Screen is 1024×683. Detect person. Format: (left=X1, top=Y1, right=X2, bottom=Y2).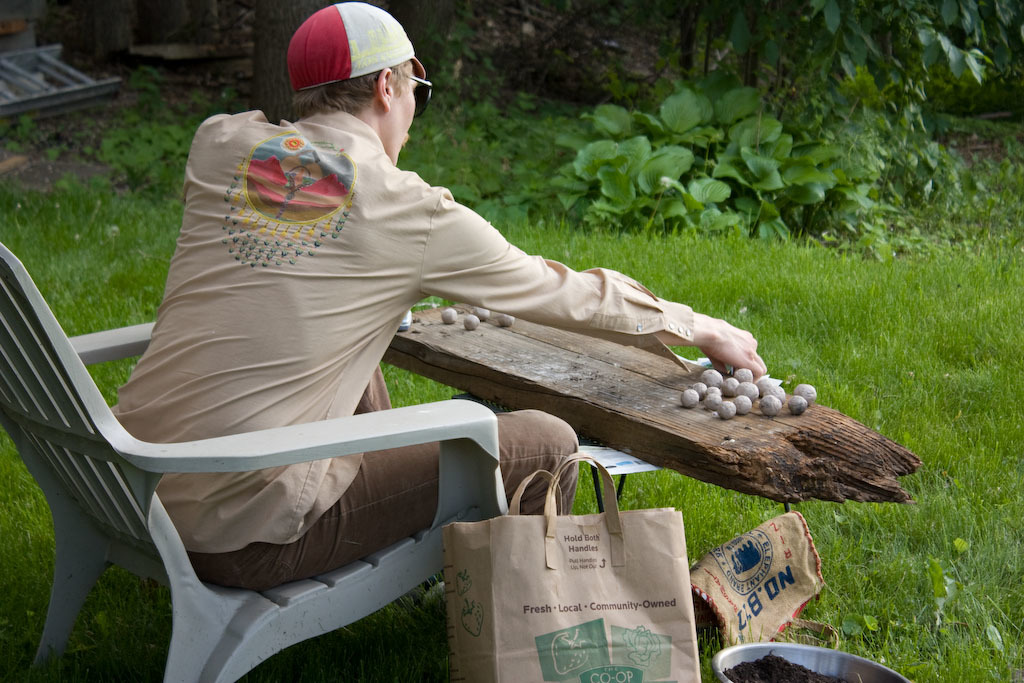
(left=142, top=39, right=783, bottom=579).
